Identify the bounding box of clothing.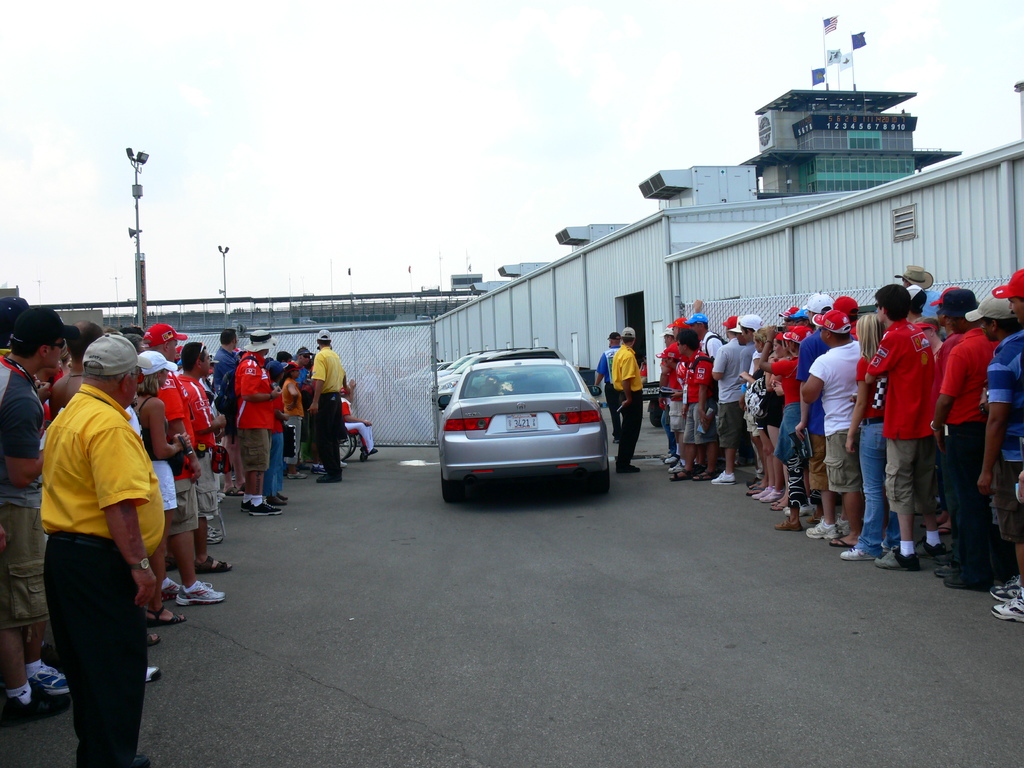
left=595, top=339, right=614, bottom=409.
